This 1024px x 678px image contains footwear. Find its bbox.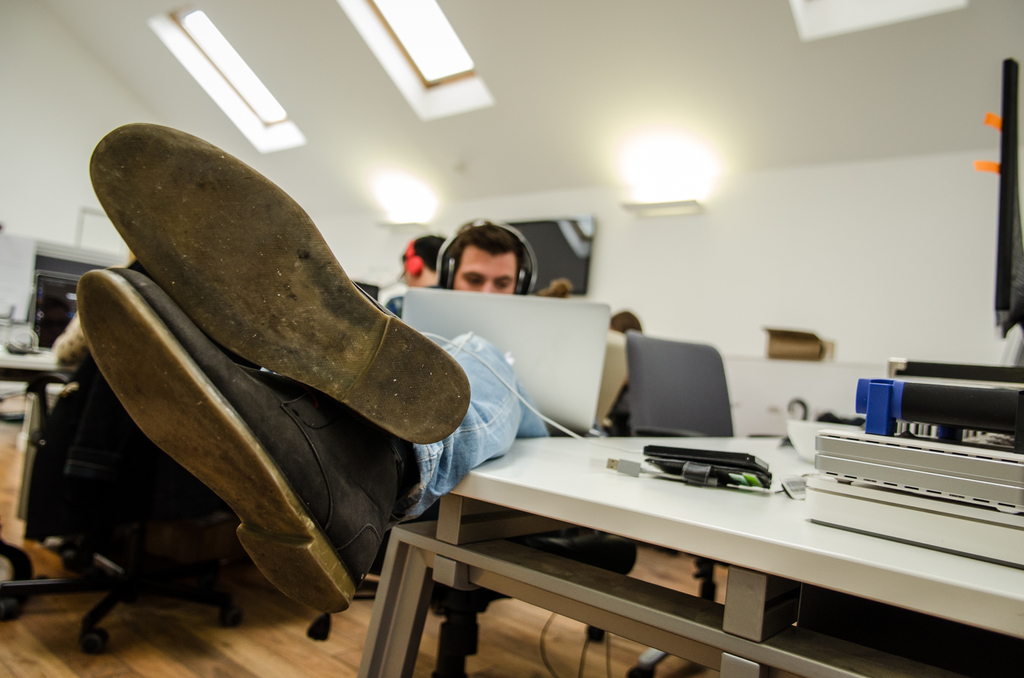
region(84, 260, 390, 614).
